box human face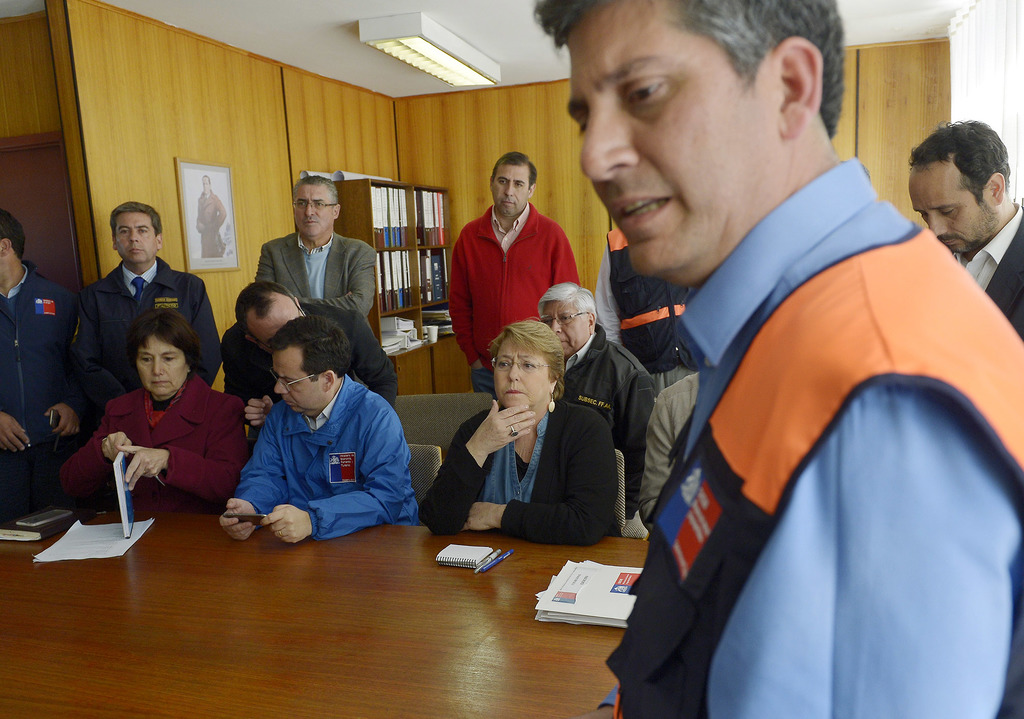
569,0,788,287
